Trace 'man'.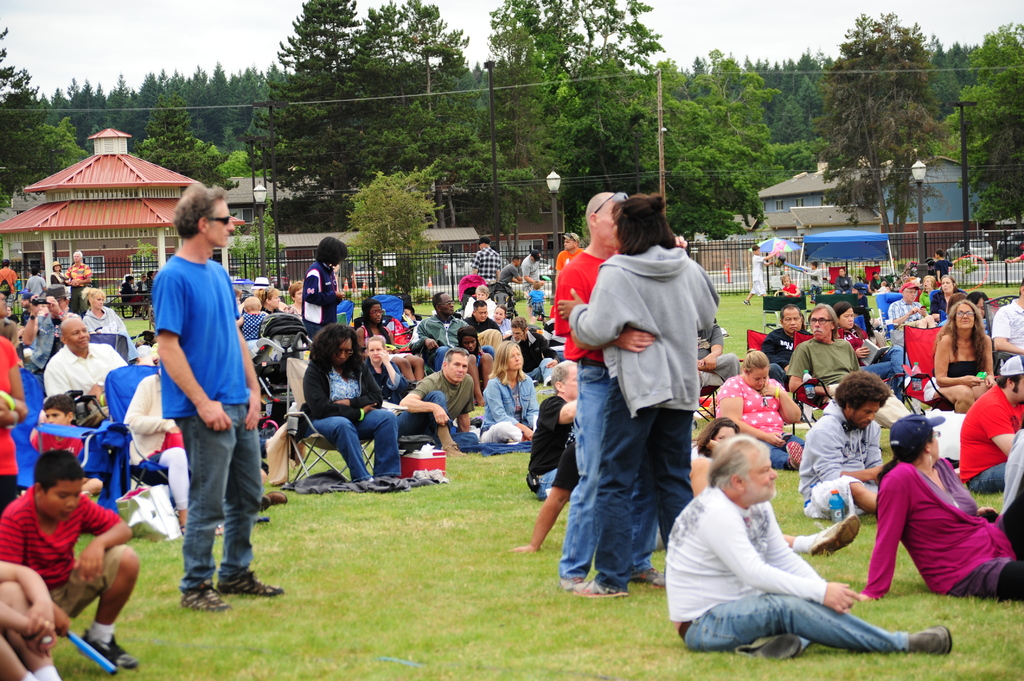
Traced to <region>19, 284, 73, 373</region>.
